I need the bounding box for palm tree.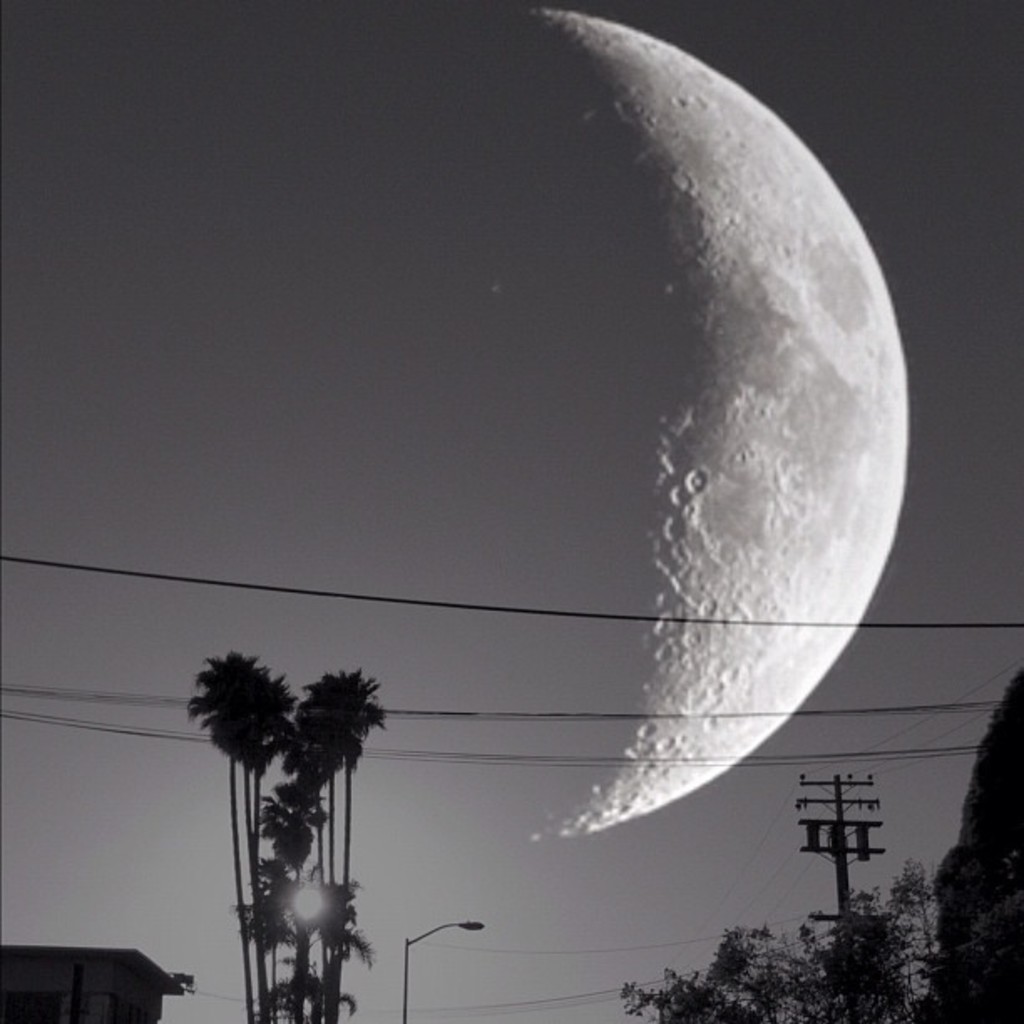
Here it is: Rect(306, 885, 398, 1022).
